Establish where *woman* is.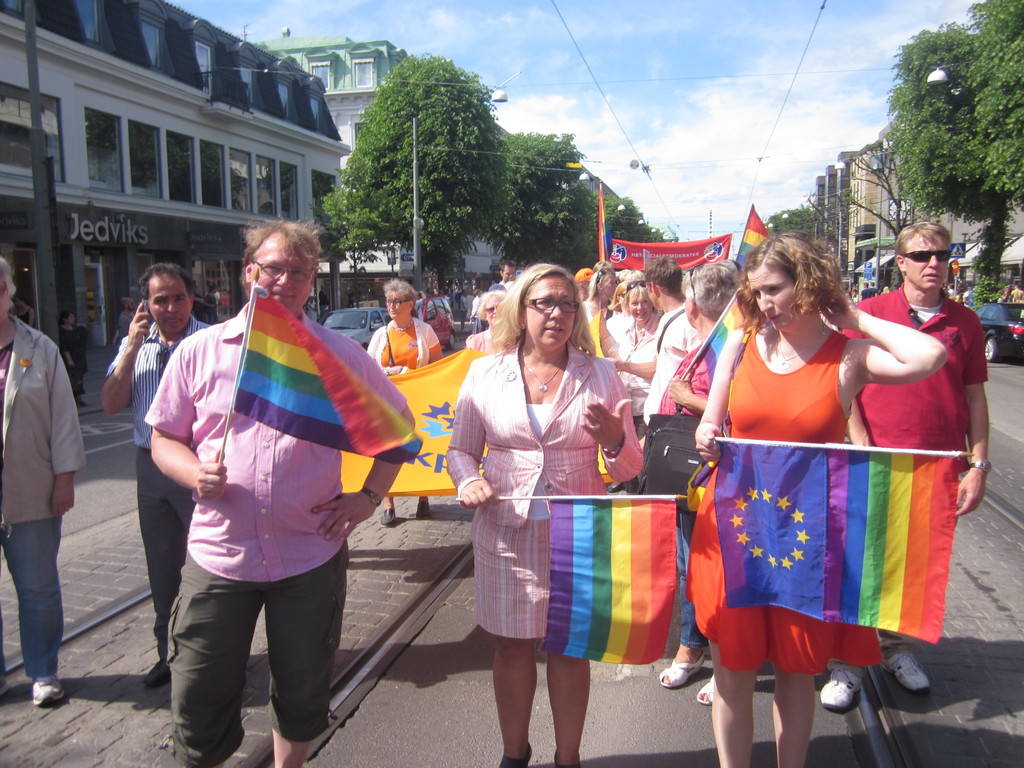
Established at [x1=603, y1=282, x2=665, y2=490].
